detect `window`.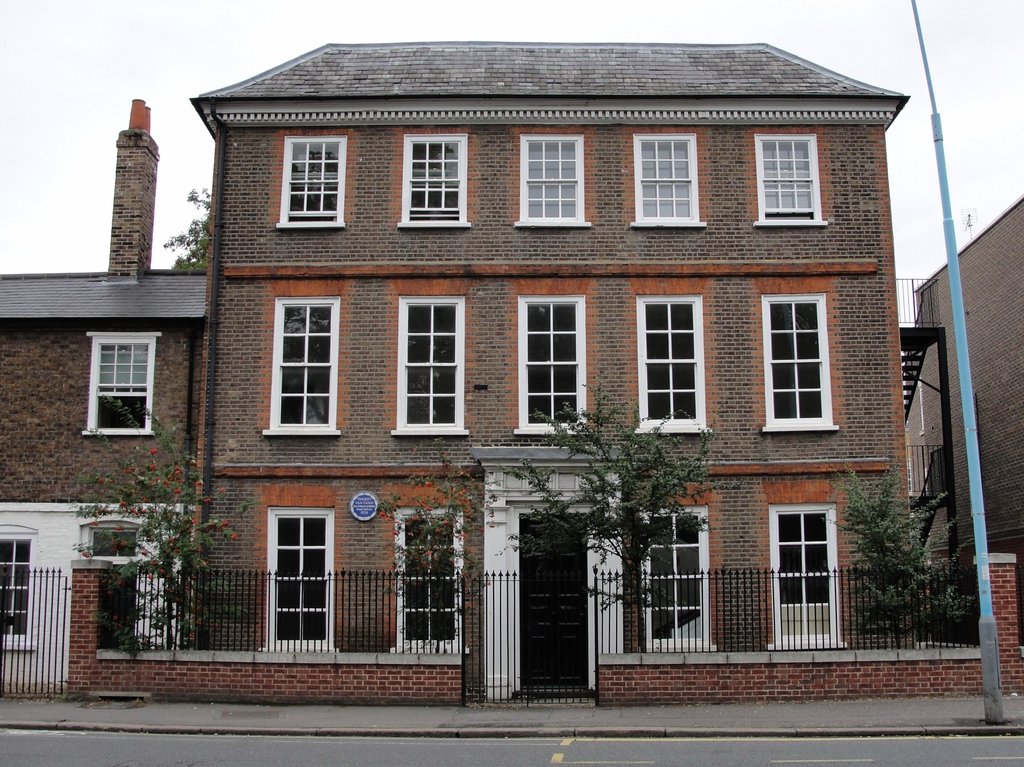
Detected at <bbox>257, 509, 338, 648</bbox>.
